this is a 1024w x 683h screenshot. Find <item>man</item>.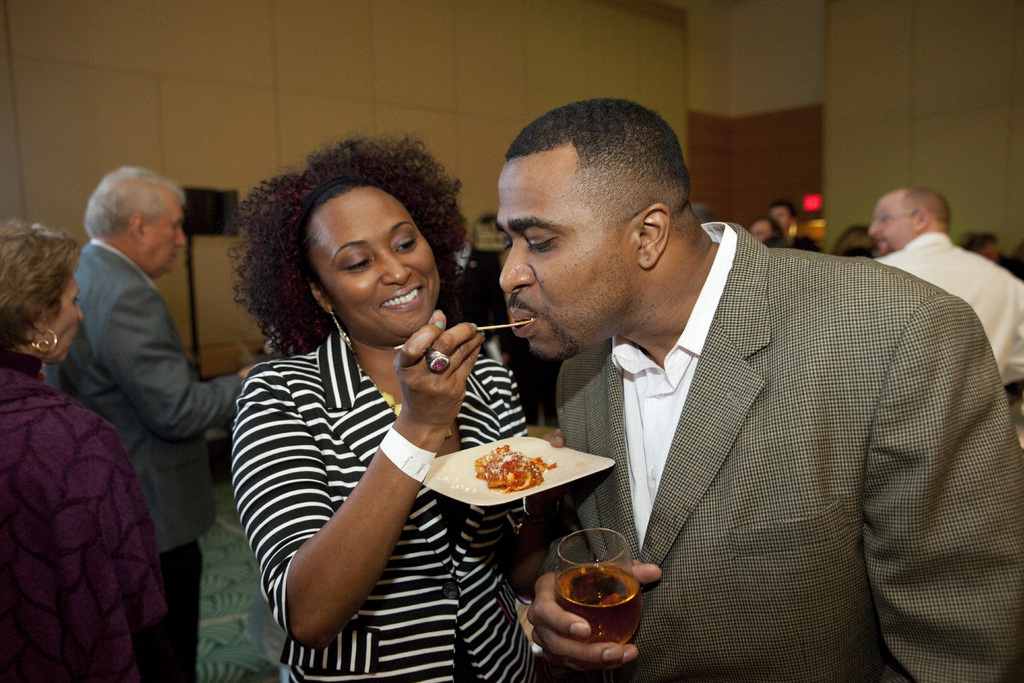
Bounding box: x1=44, y1=161, x2=277, y2=682.
